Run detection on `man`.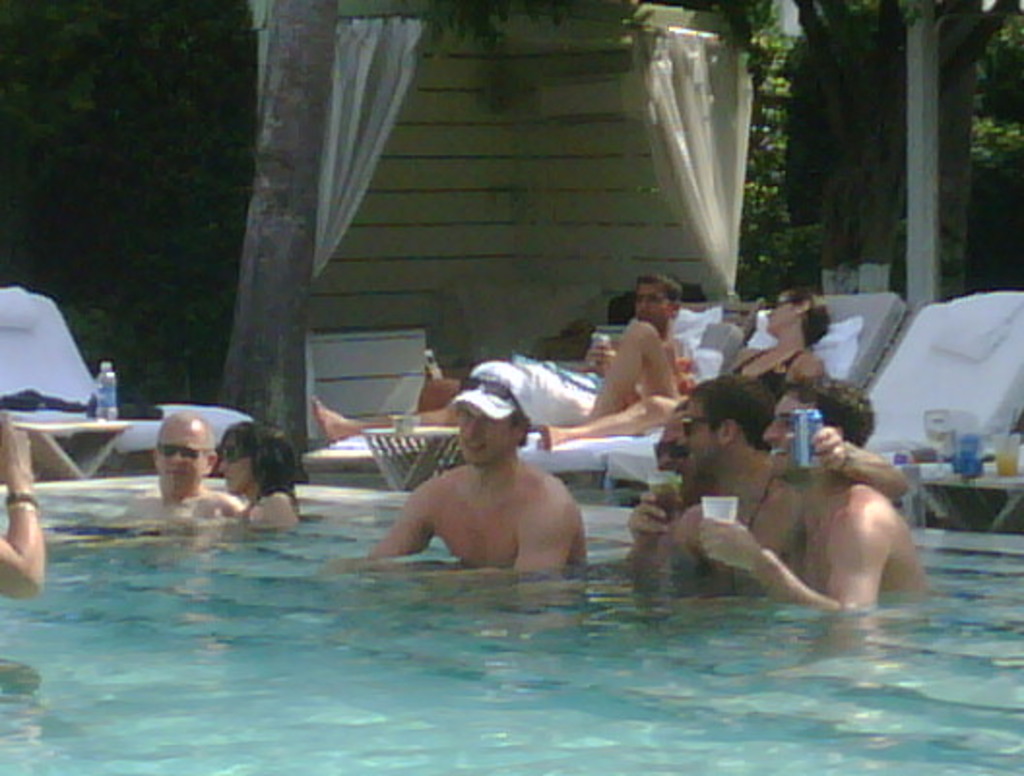
Result: [x1=337, y1=365, x2=603, y2=599].
